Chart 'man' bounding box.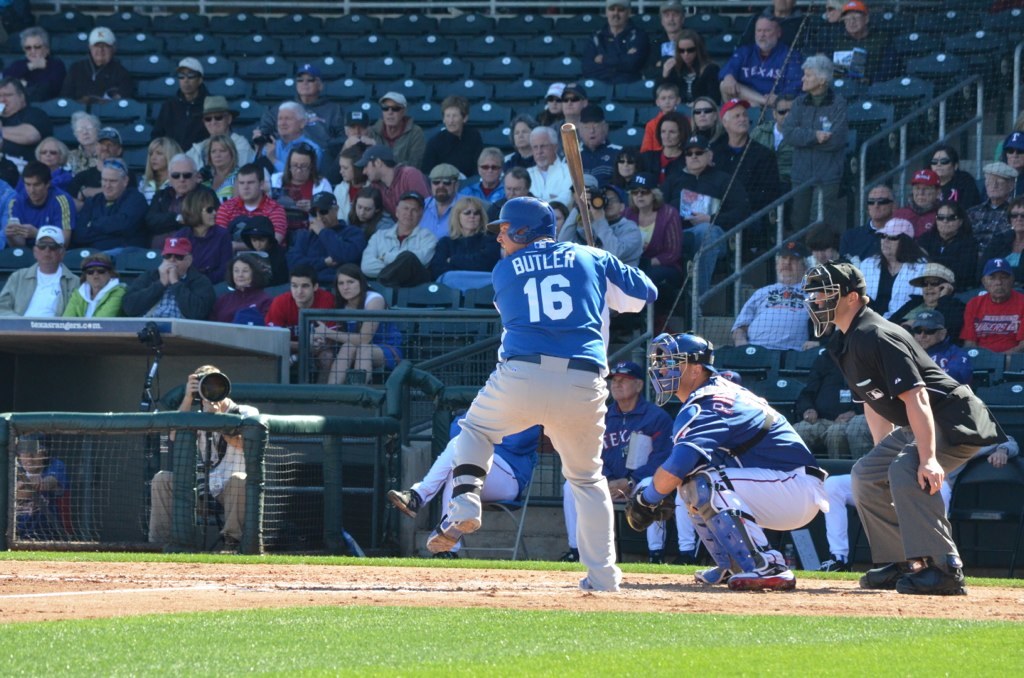
Charted: region(13, 434, 73, 539).
